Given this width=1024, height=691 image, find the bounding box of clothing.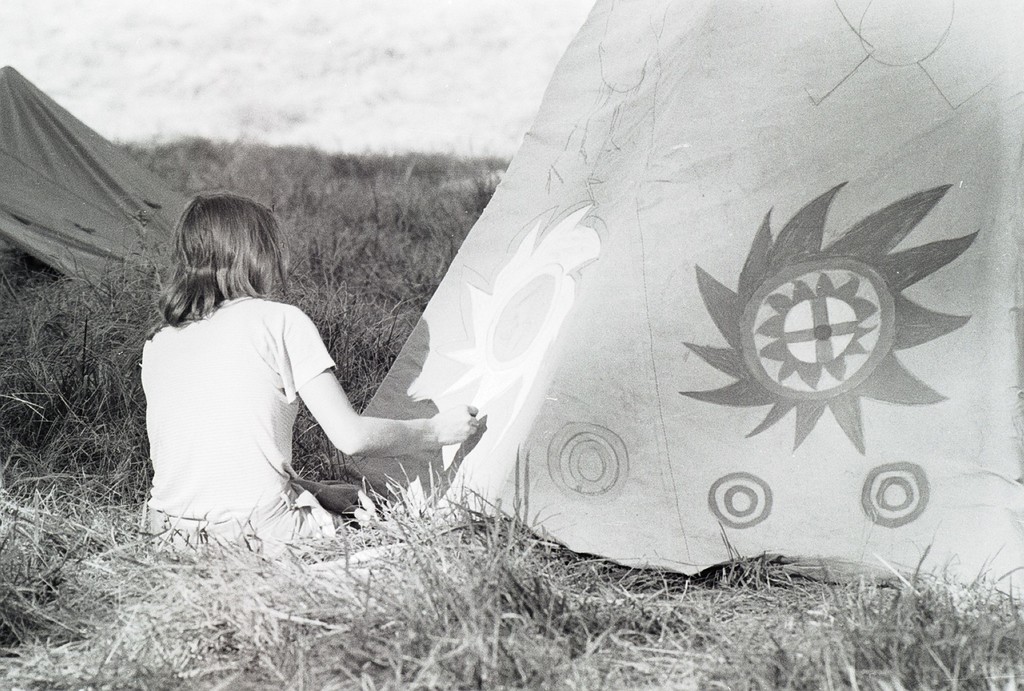
box(147, 257, 466, 543).
